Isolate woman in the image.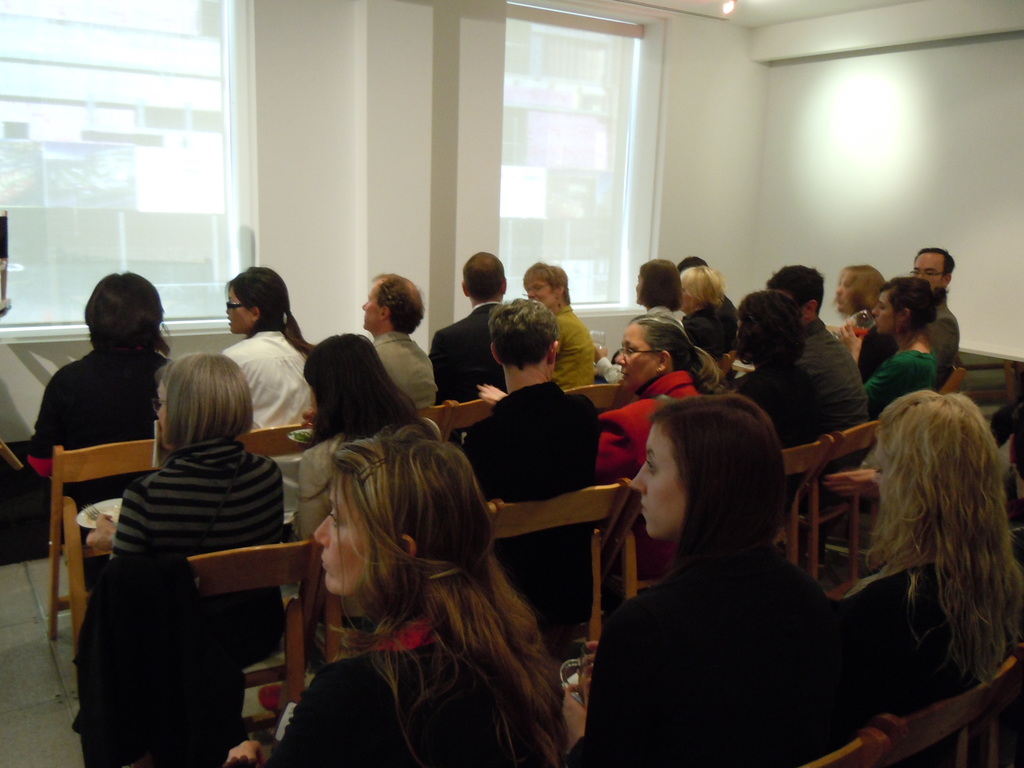
Isolated region: [x1=219, y1=422, x2=576, y2=767].
